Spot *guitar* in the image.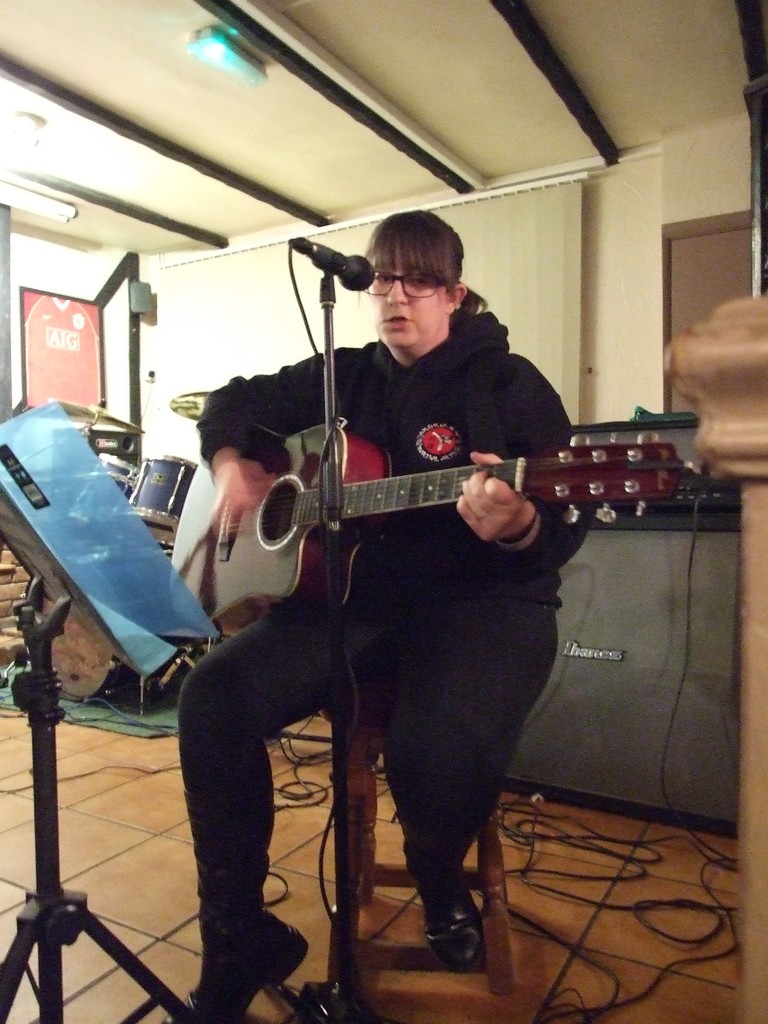
*guitar* found at Rect(165, 414, 695, 639).
